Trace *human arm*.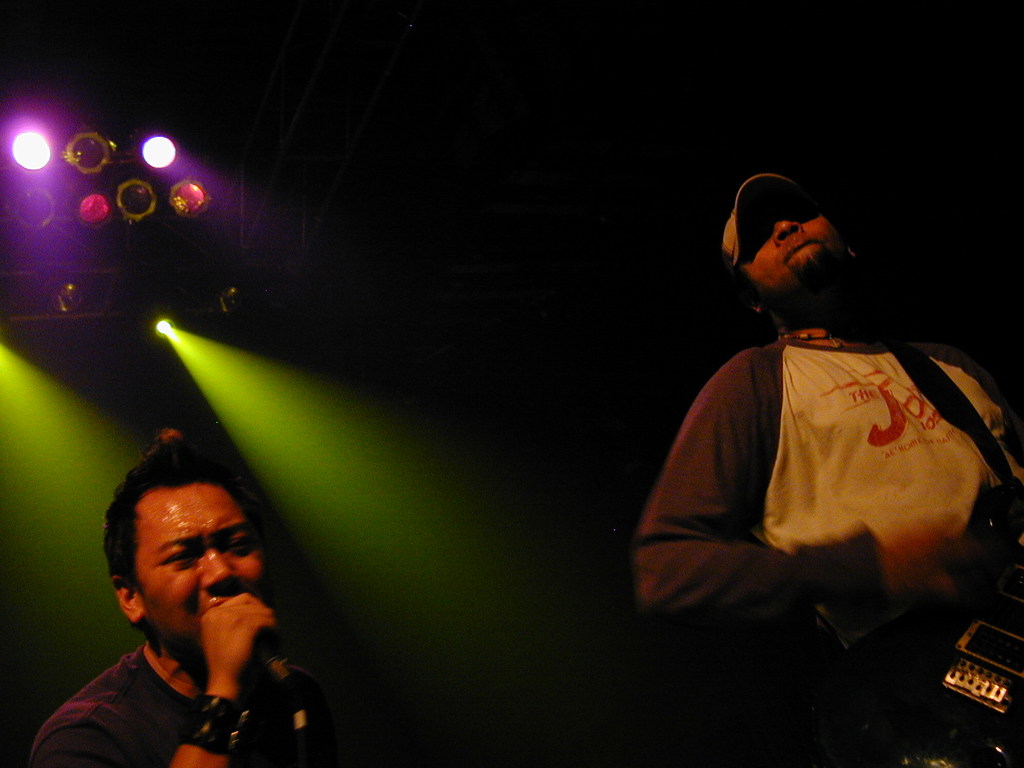
Traced to {"x1": 669, "y1": 381, "x2": 834, "y2": 642}.
